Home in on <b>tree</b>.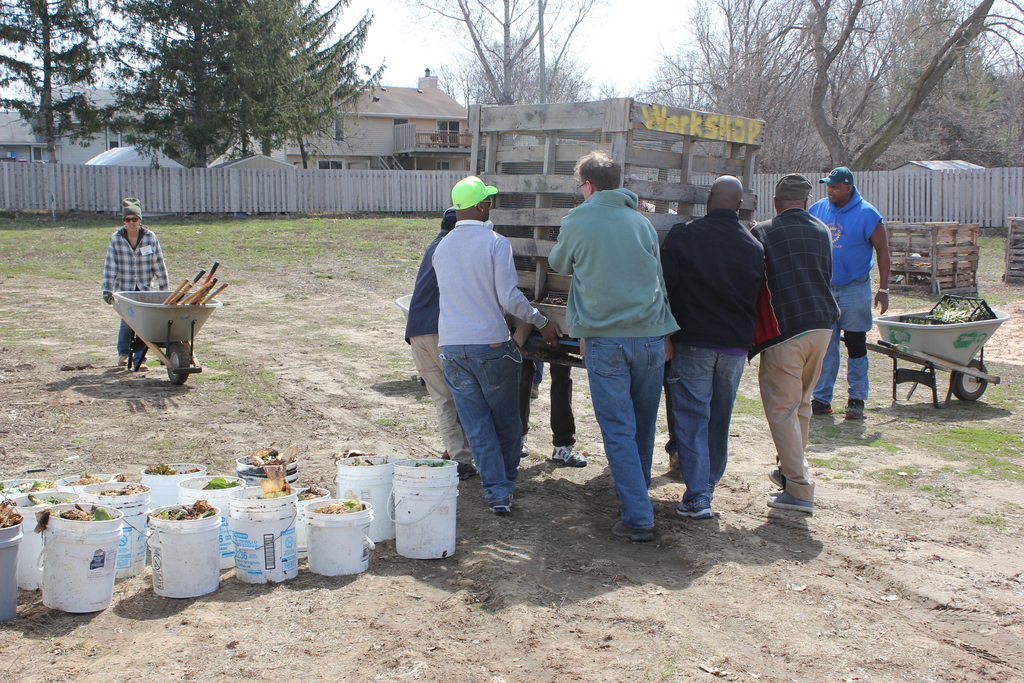
Homed in at locate(627, 0, 1023, 183).
